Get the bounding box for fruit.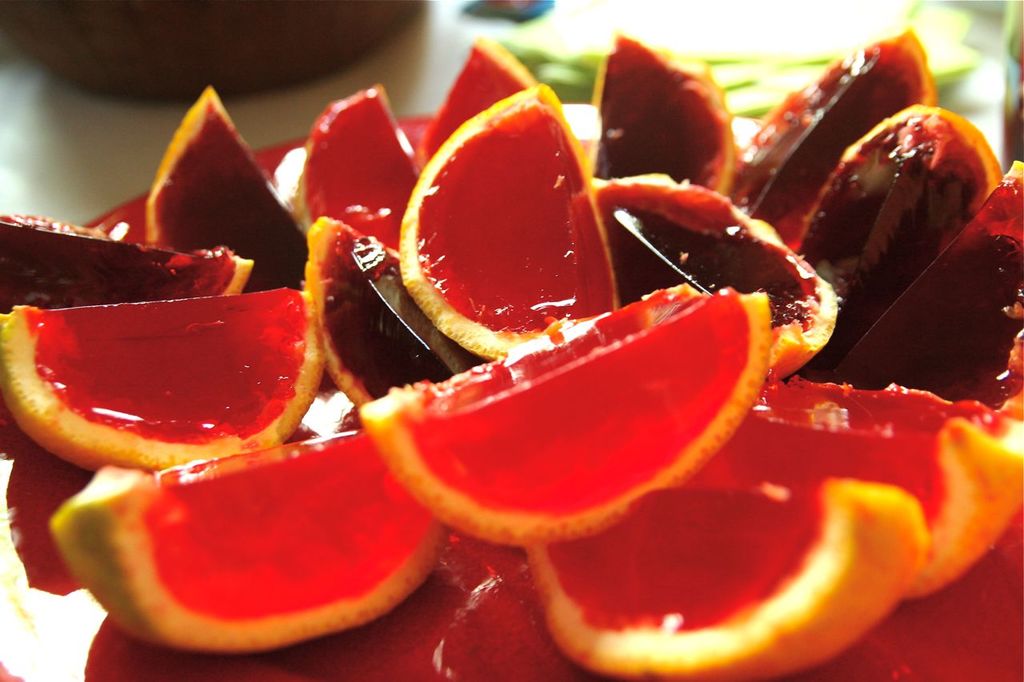
505 384 1023 680.
